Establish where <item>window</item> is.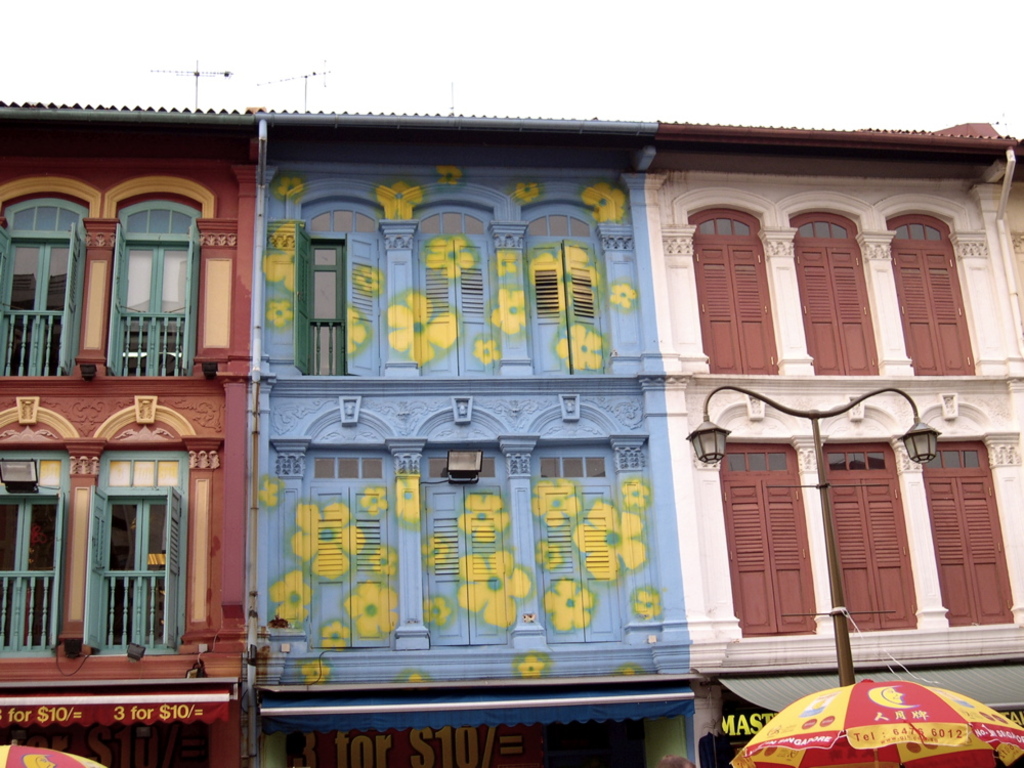
Established at rect(690, 209, 777, 373).
